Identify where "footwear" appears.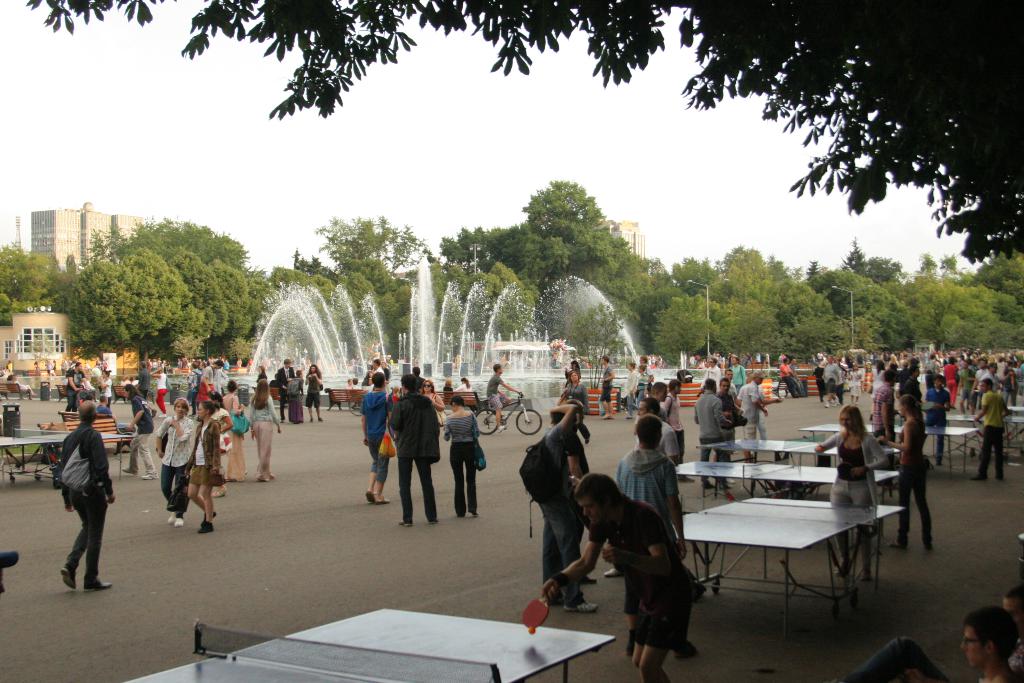
Appears at region(975, 475, 984, 479).
